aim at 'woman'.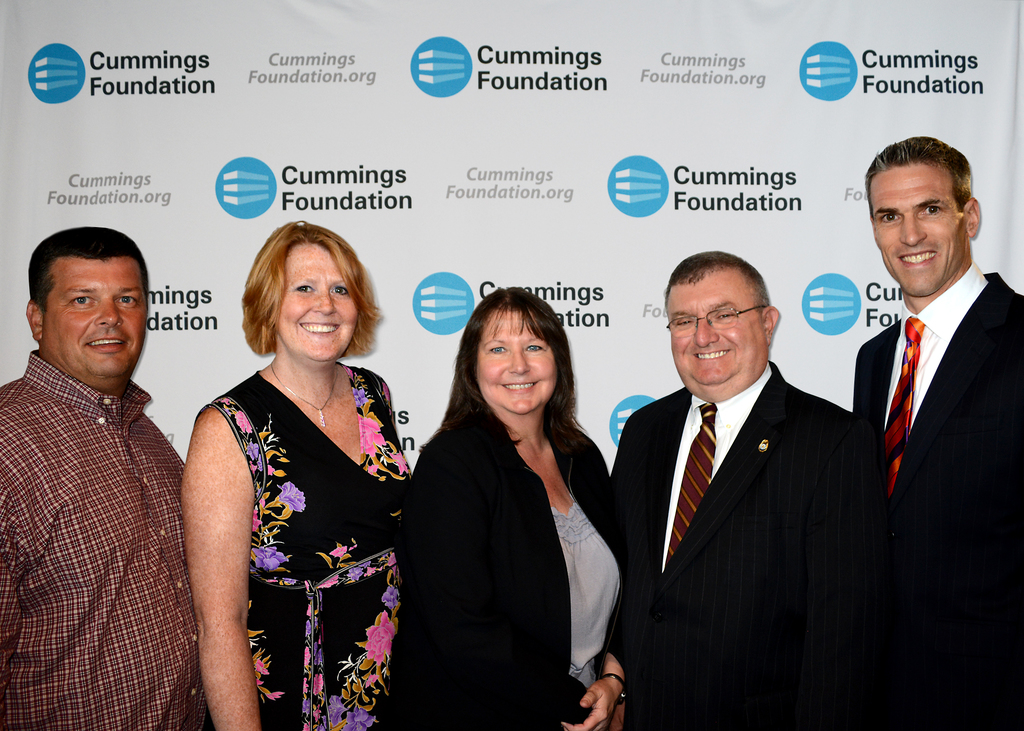
Aimed at left=384, top=285, right=643, bottom=730.
